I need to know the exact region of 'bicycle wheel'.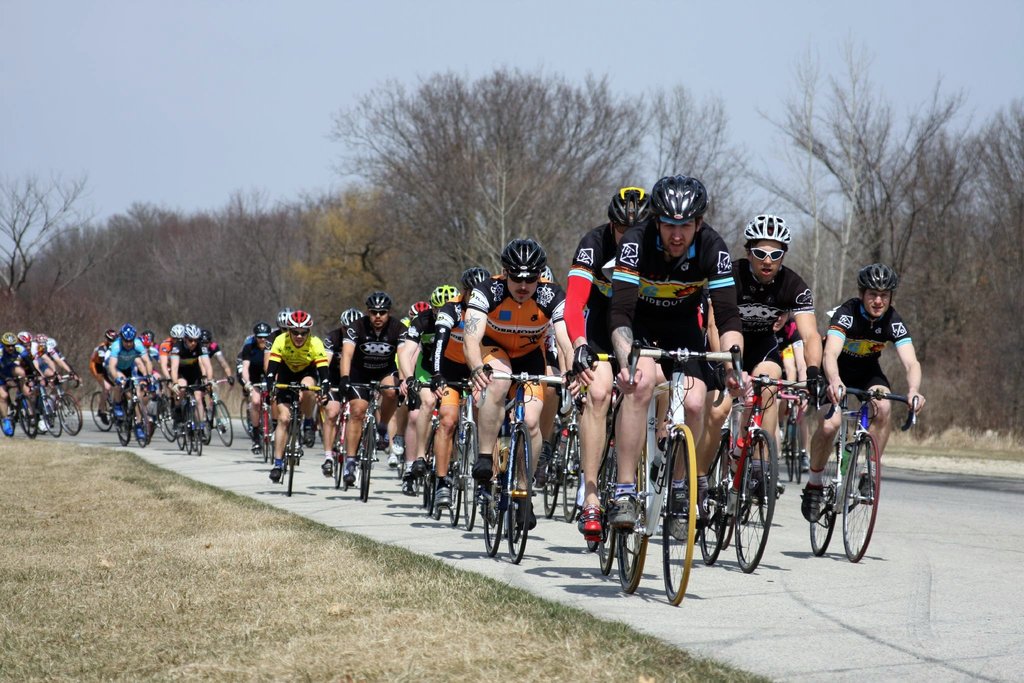
Region: select_region(662, 425, 692, 611).
